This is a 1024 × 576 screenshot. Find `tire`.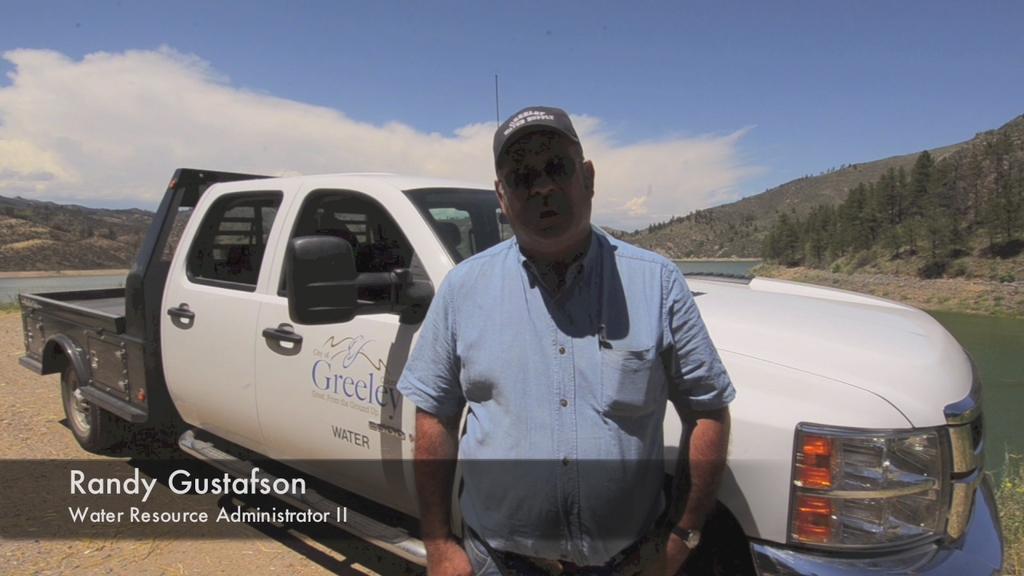
Bounding box: [x1=56, y1=351, x2=135, y2=451].
